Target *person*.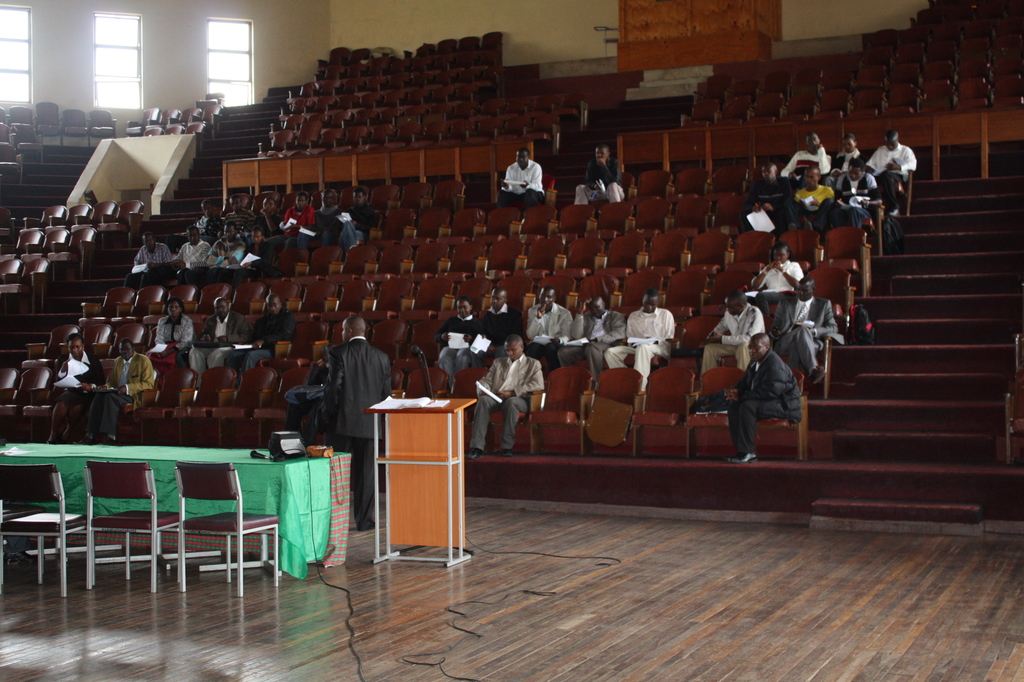
Target region: 775,266,845,375.
